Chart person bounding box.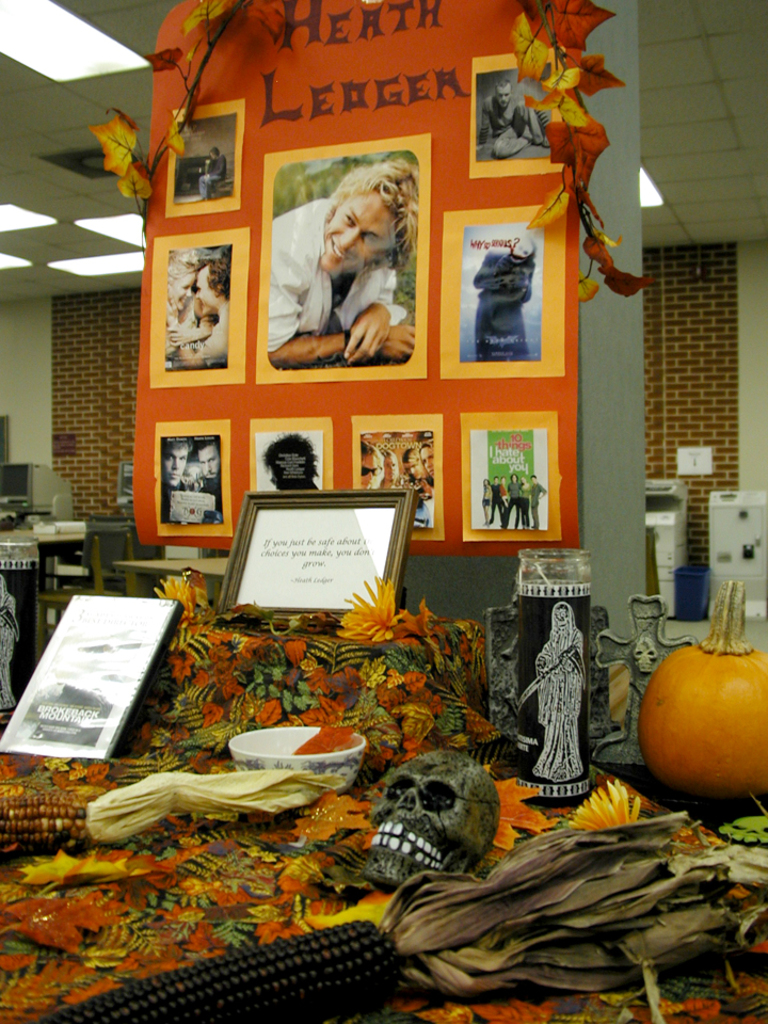
Charted: [x1=476, y1=242, x2=532, y2=359].
